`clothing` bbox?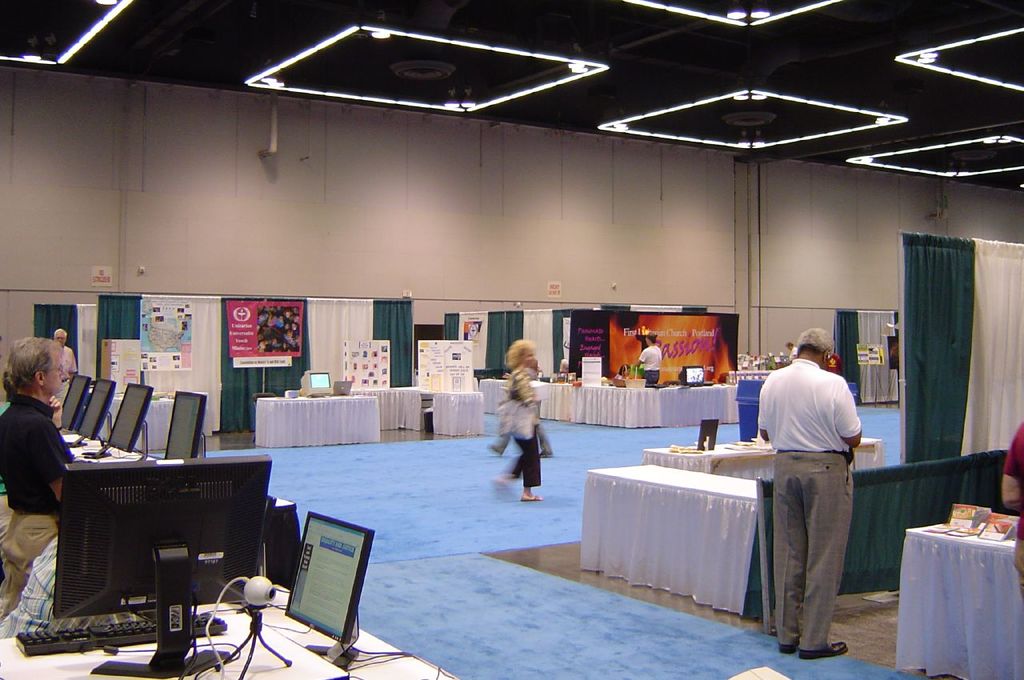
(637,341,662,387)
